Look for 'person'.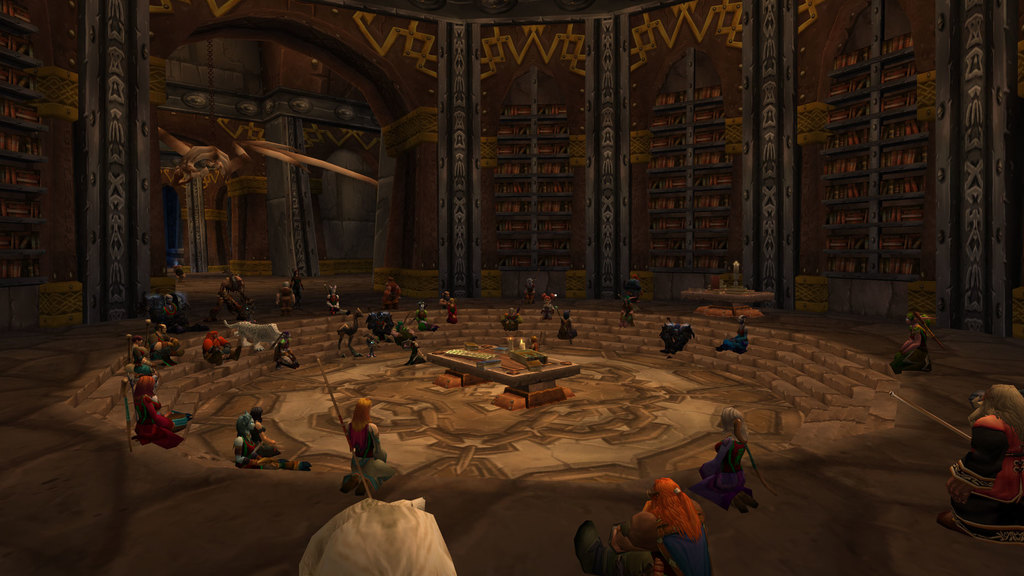
Found: bbox=(688, 404, 777, 515).
